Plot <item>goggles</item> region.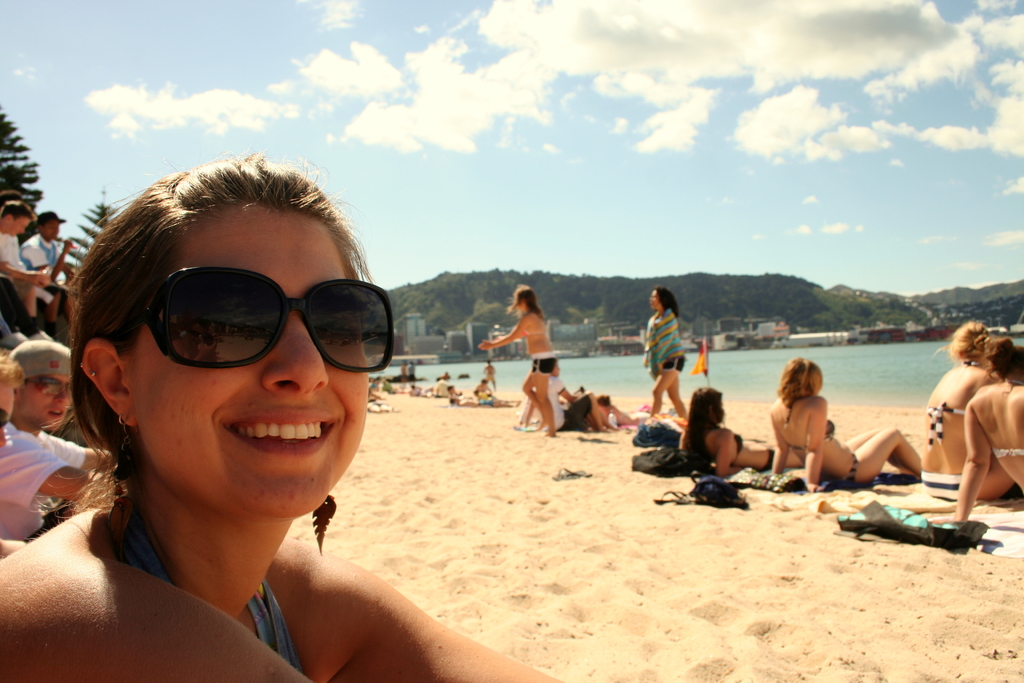
Plotted at bbox(17, 370, 78, 402).
